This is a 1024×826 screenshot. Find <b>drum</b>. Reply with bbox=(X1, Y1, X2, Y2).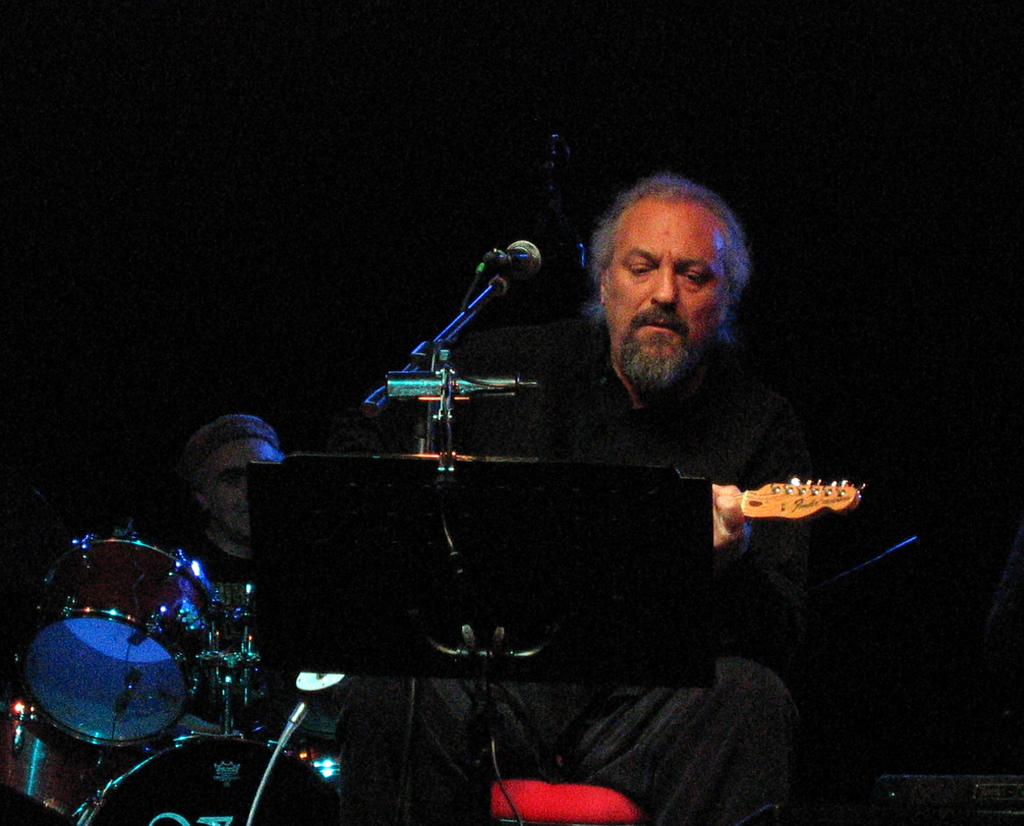
bbox=(289, 711, 351, 781).
